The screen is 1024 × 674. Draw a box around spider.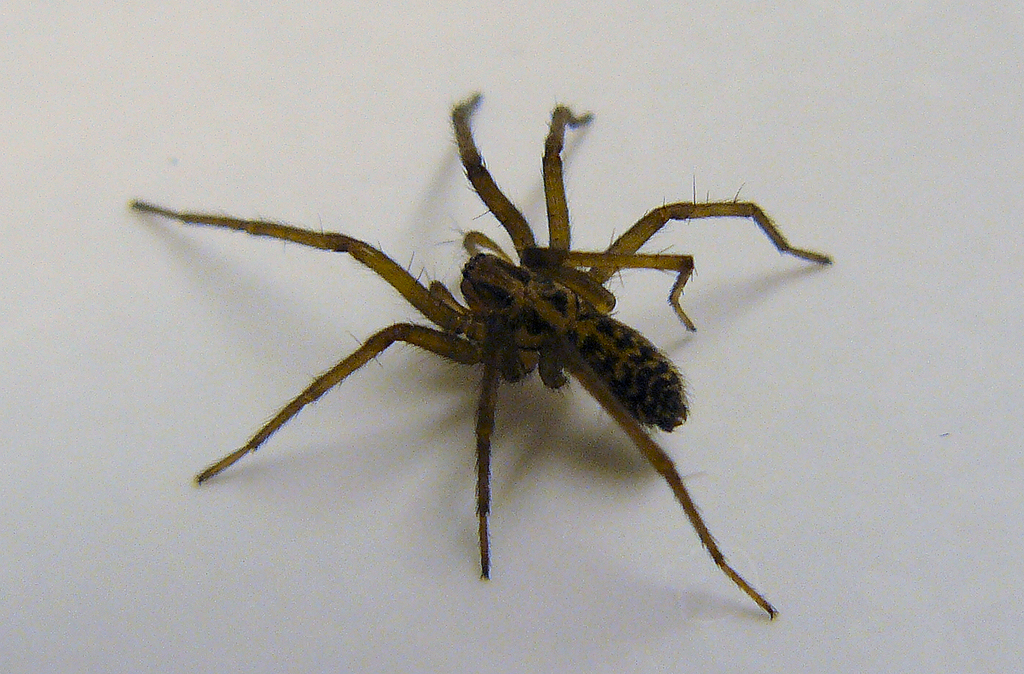
bbox(131, 89, 835, 617).
